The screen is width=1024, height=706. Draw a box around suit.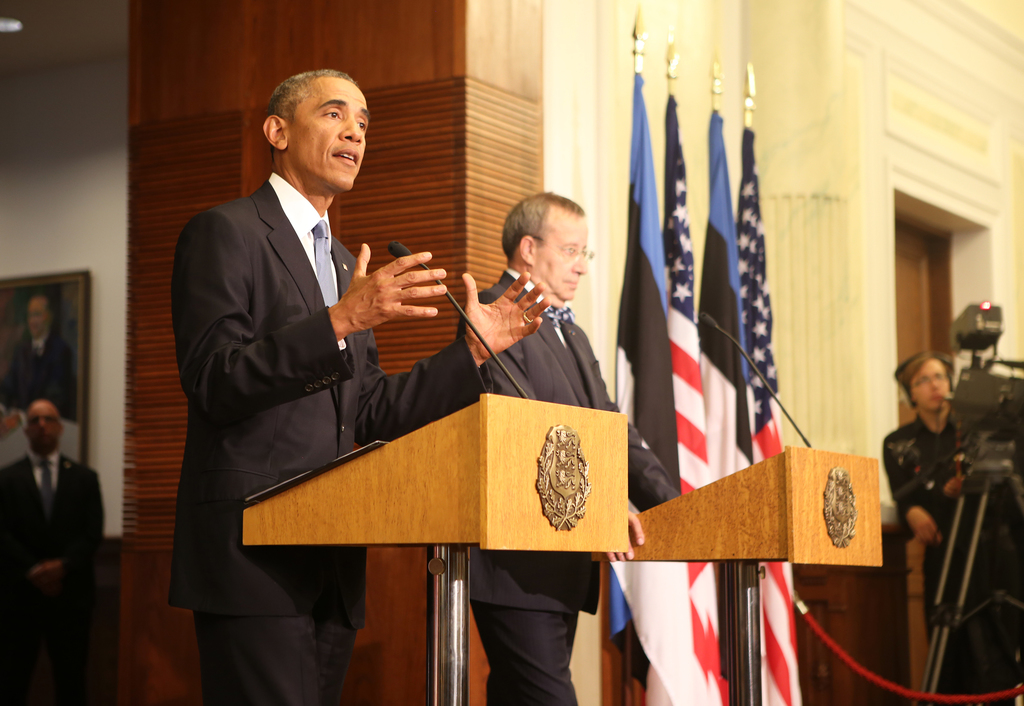
left=4, top=336, right=82, bottom=417.
